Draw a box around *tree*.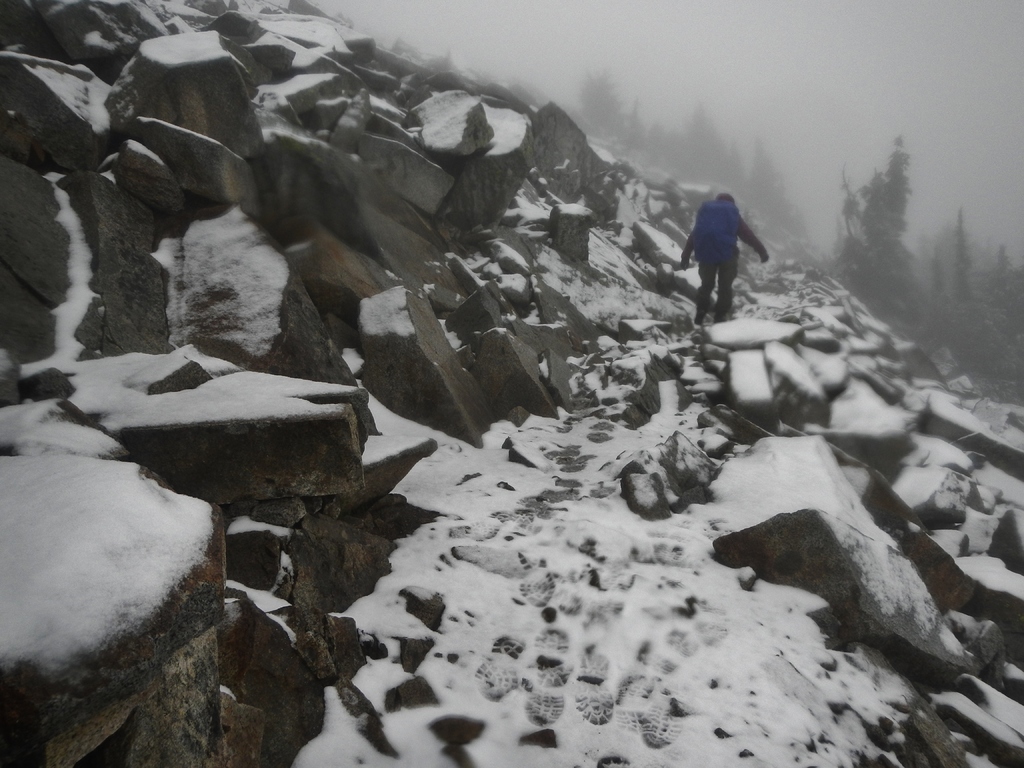
[left=748, top=139, right=804, bottom=233].
